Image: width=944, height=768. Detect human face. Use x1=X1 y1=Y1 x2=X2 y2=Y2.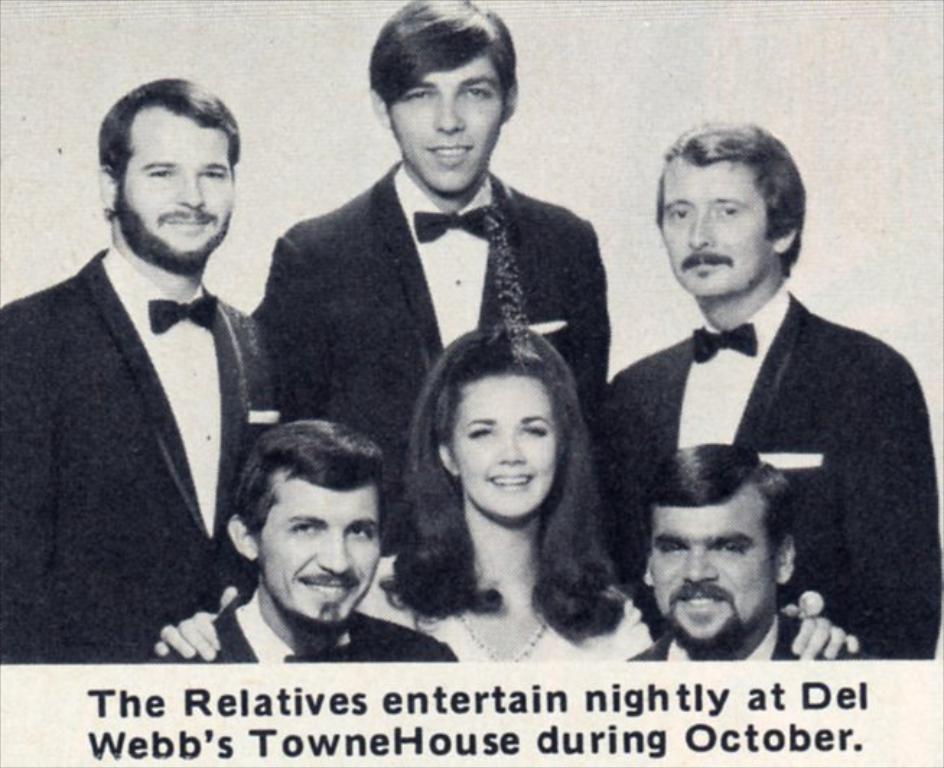
x1=449 y1=374 x2=561 y2=520.
